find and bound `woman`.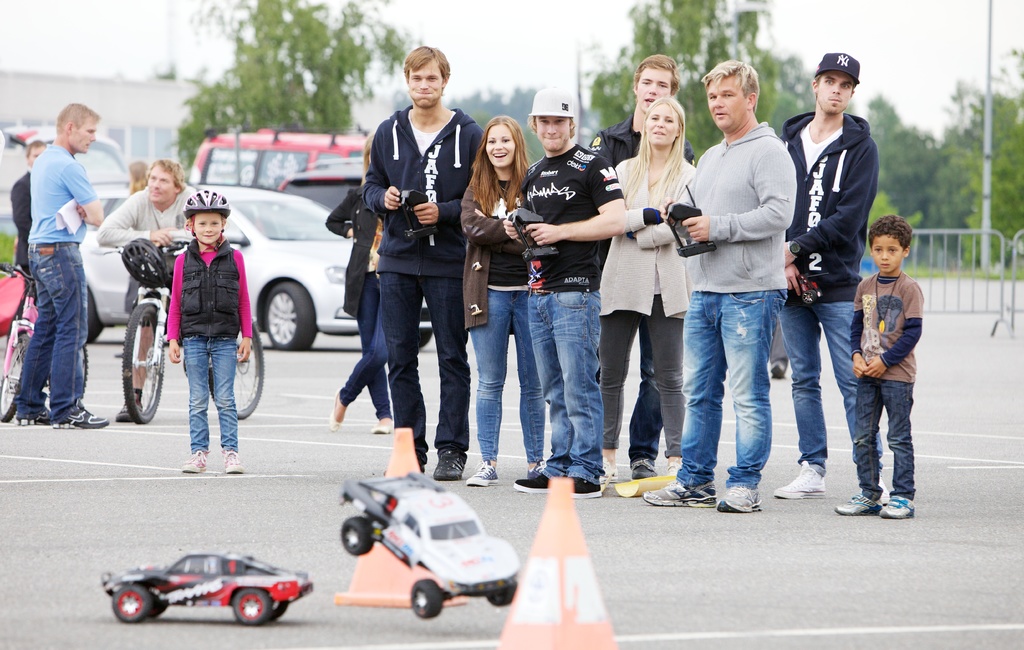
Bound: {"x1": 458, "y1": 116, "x2": 547, "y2": 486}.
